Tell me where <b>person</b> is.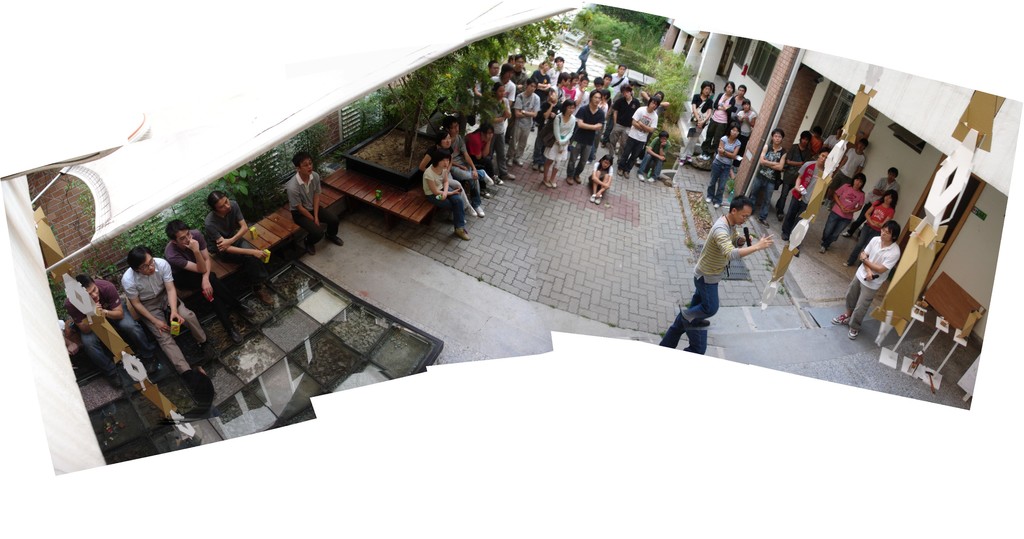
<b>person</b> is at left=753, top=127, right=795, bottom=227.
